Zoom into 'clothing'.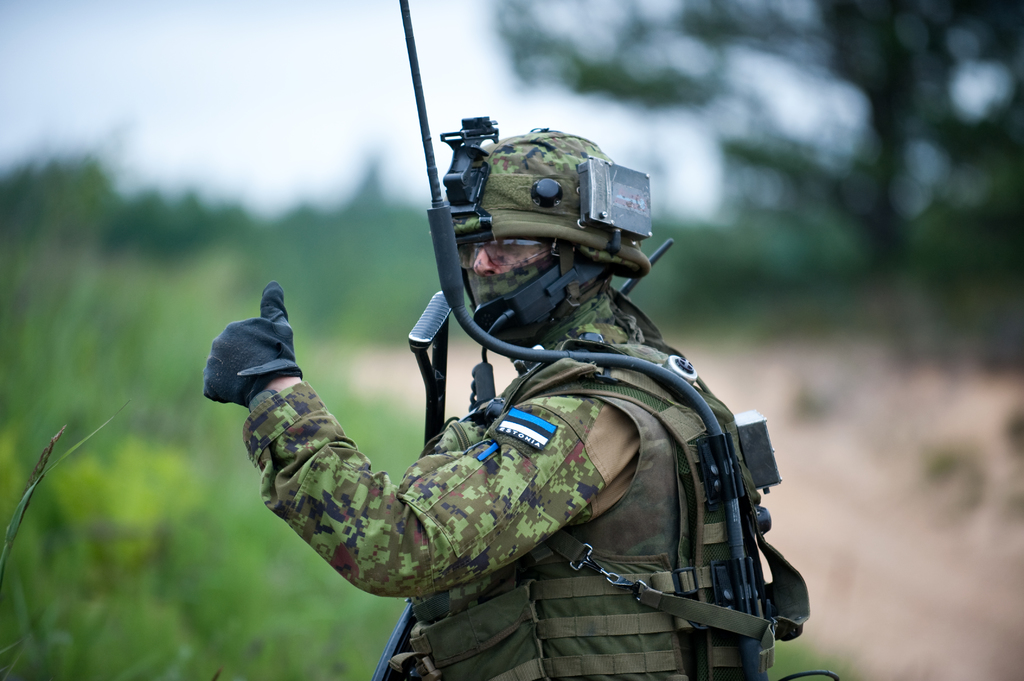
Zoom target: {"left": 242, "top": 295, "right": 780, "bottom": 680}.
